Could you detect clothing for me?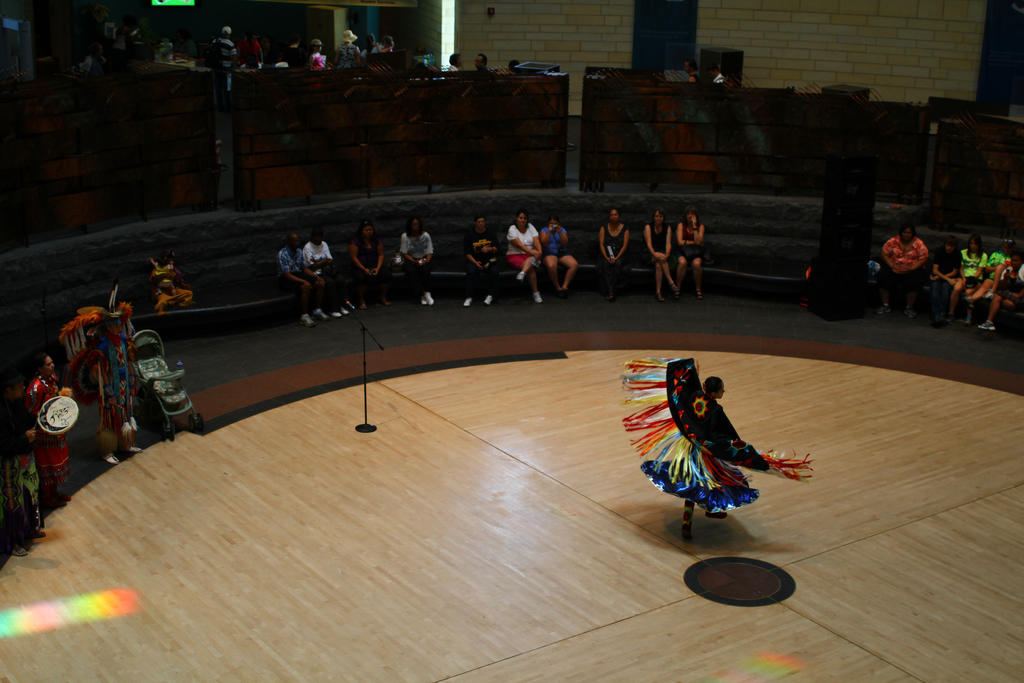
Detection result: left=952, top=248, right=982, bottom=302.
